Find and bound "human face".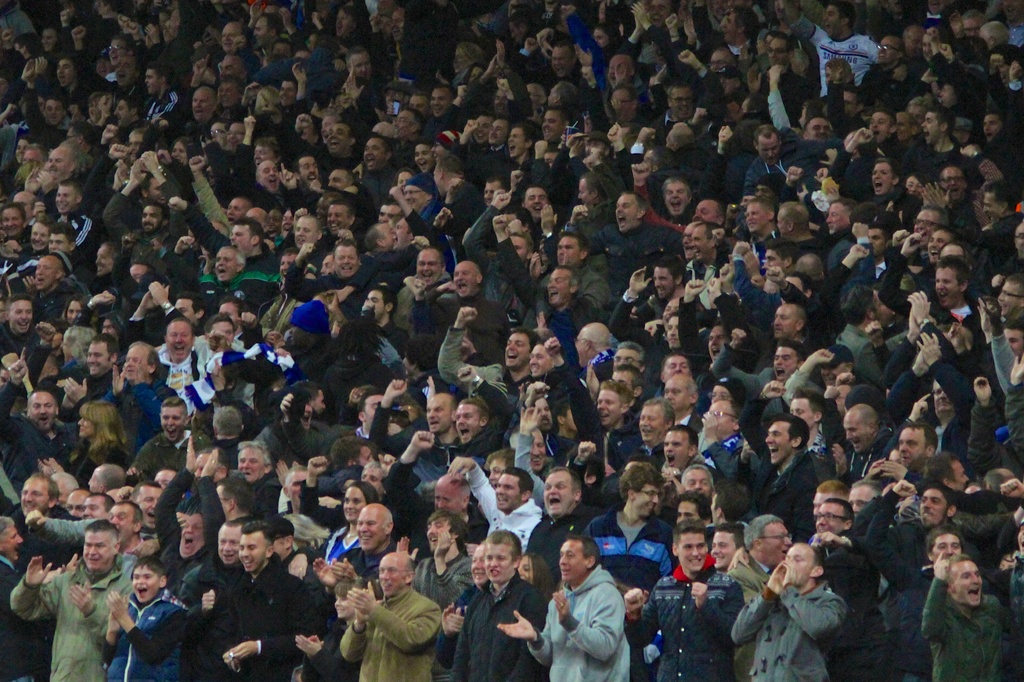
Bound: [left=22, top=476, right=48, bottom=514].
